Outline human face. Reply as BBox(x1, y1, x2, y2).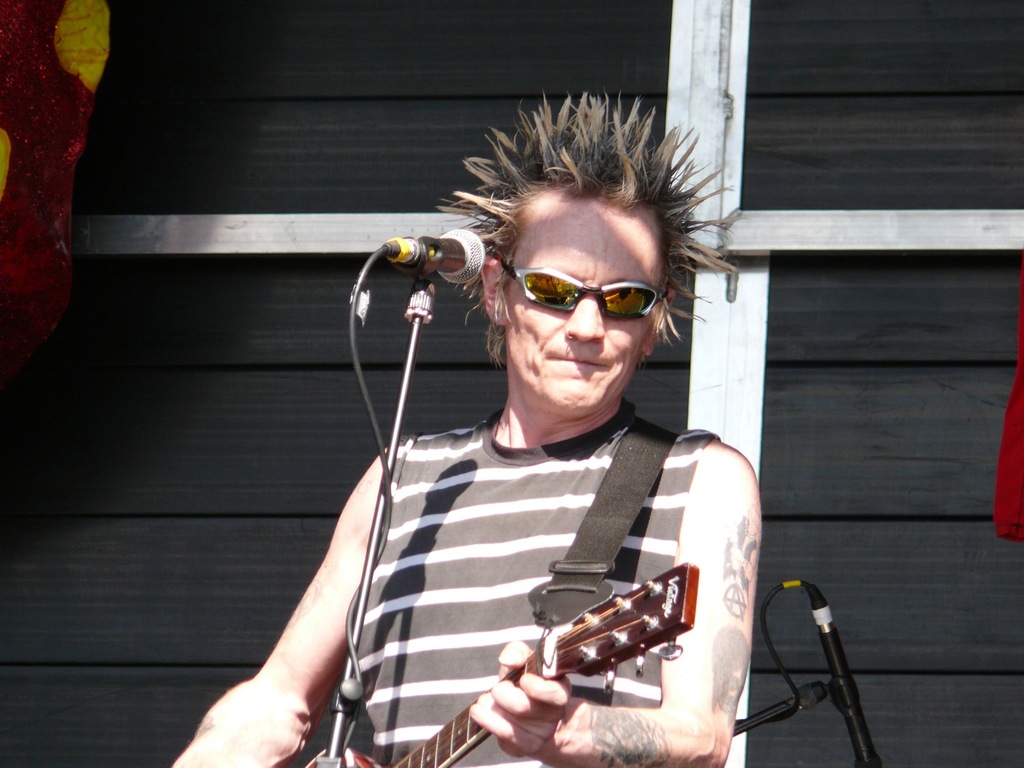
BBox(507, 192, 660, 417).
